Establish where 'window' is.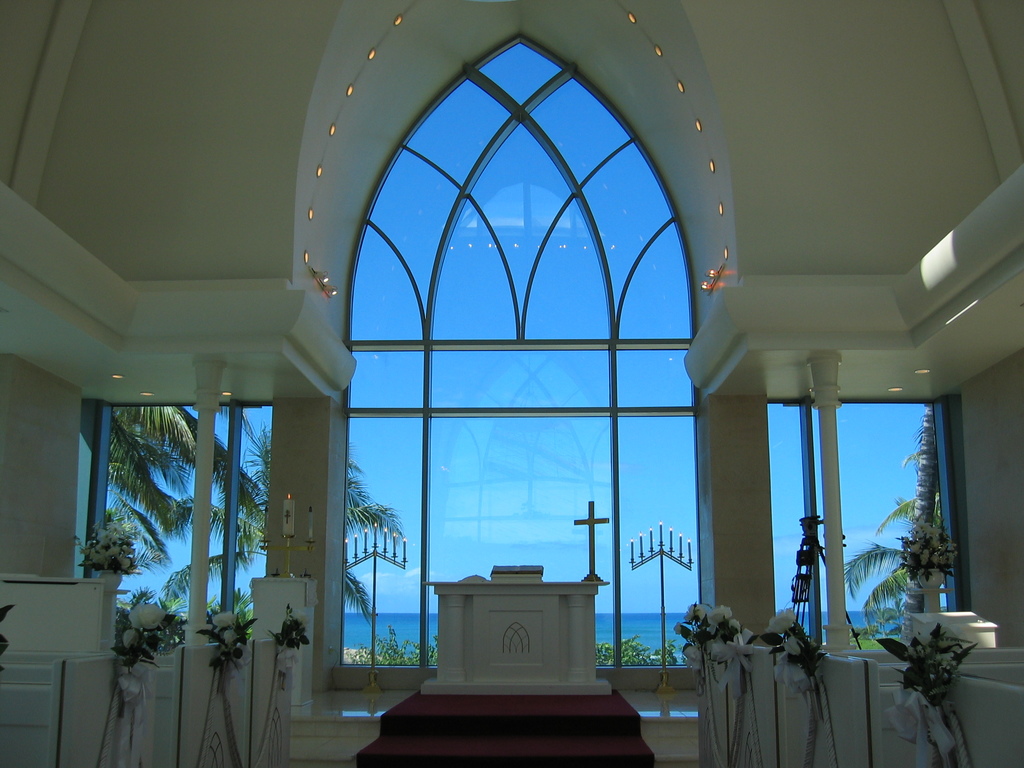
Established at box(762, 401, 961, 641).
